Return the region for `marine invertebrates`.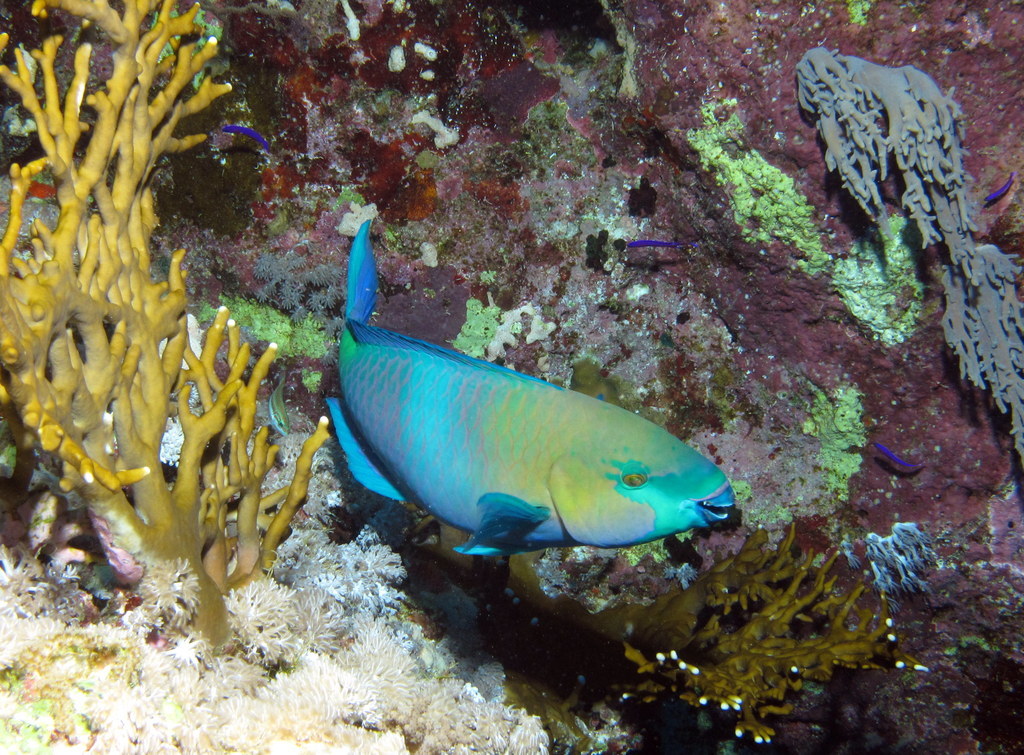
0 406 574 754.
